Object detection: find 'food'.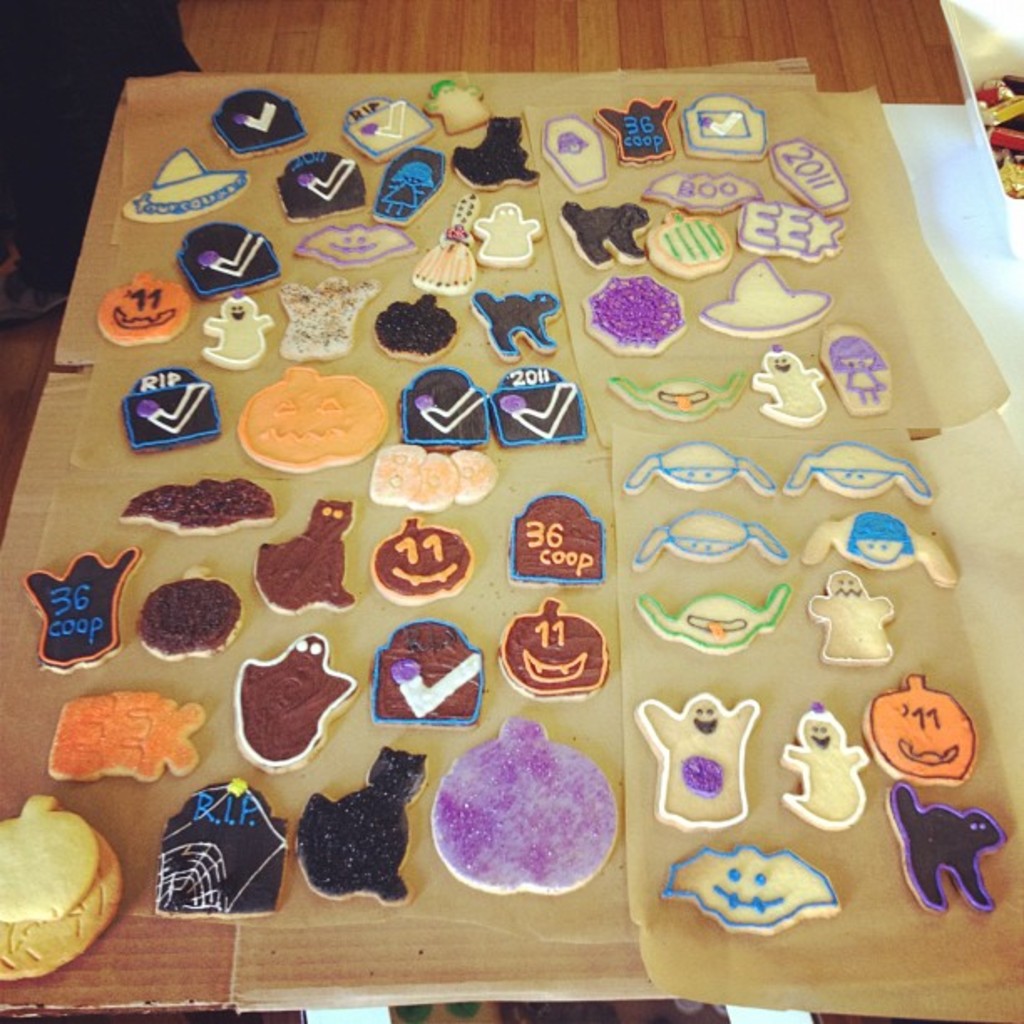
857, 671, 980, 790.
